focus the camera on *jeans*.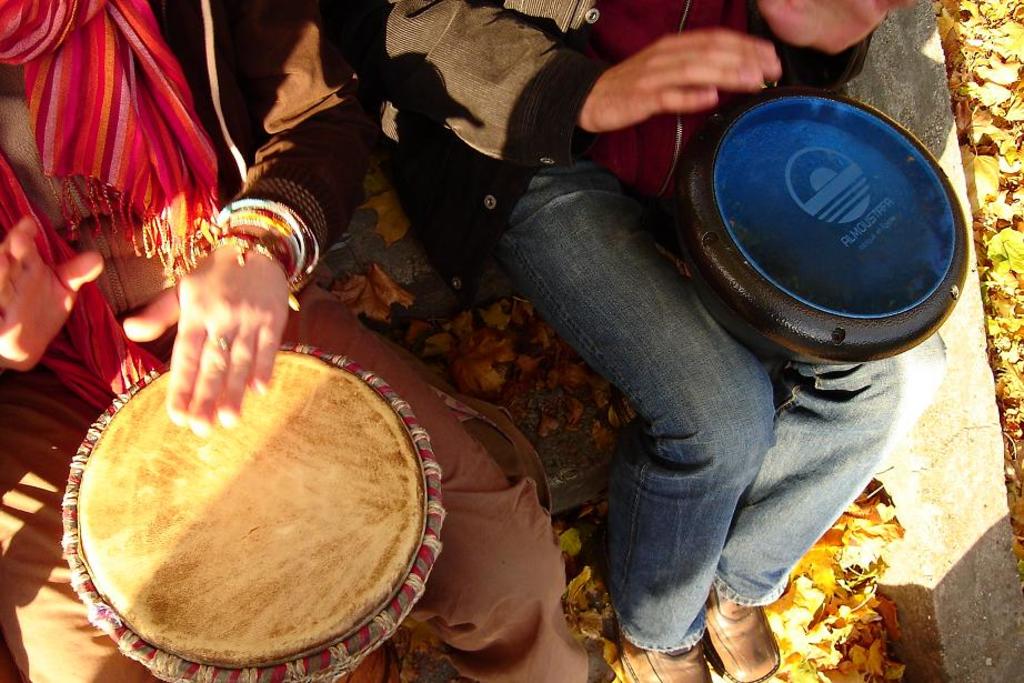
Focus region: x1=490, y1=222, x2=908, y2=650.
